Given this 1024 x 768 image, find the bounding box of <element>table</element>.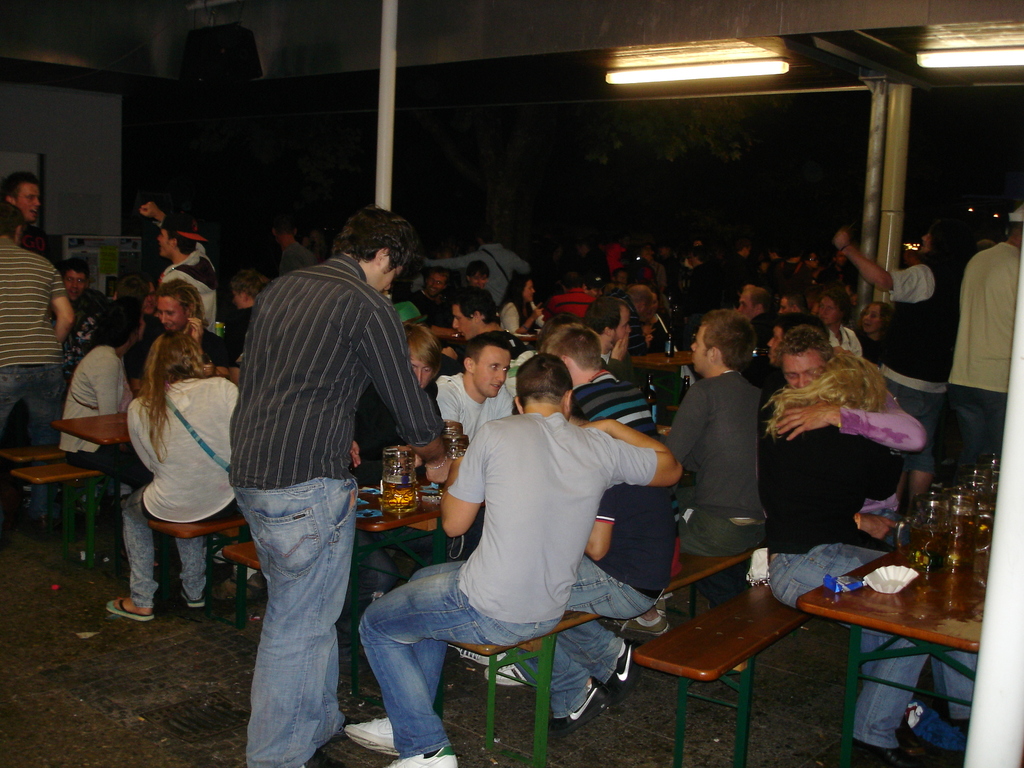
<region>164, 502, 246, 611</region>.
